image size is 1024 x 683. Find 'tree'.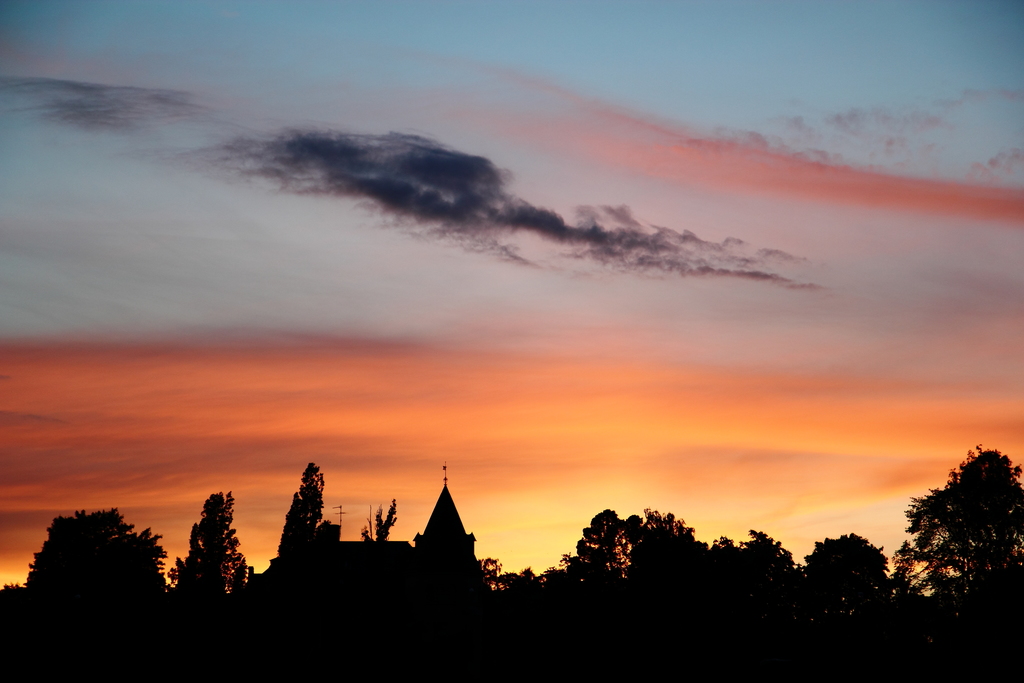
{"x1": 906, "y1": 439, "x2": 1018, "y2": 620}.
